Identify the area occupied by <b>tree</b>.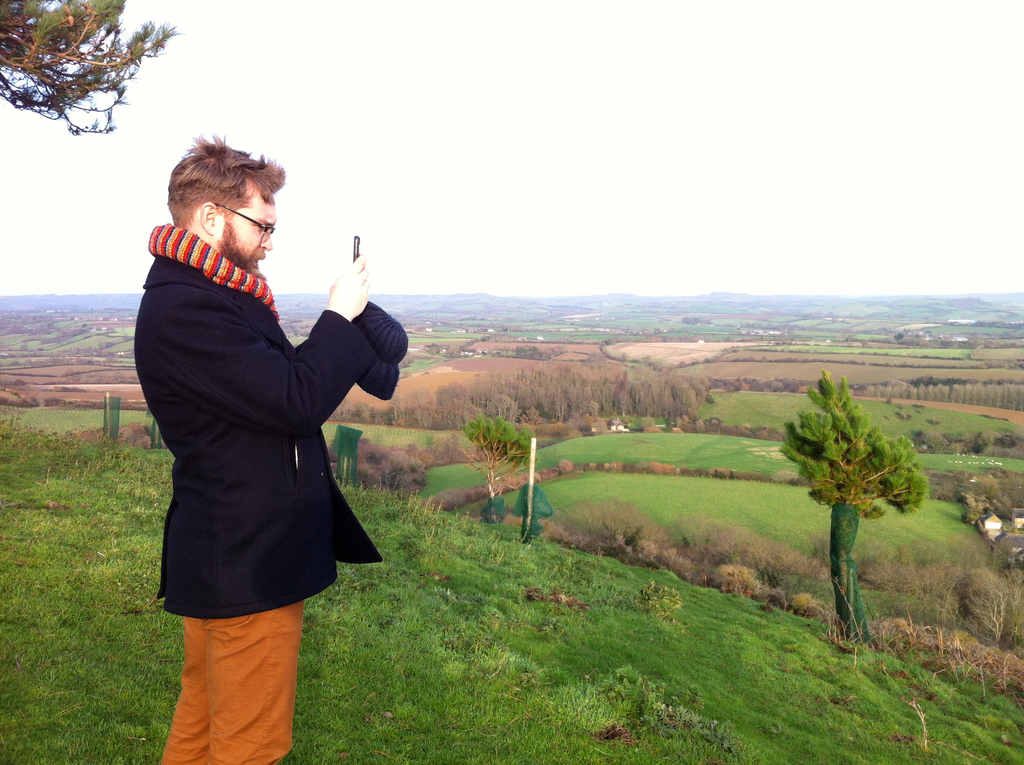
Area: crop(461, 413, 536, 520).
